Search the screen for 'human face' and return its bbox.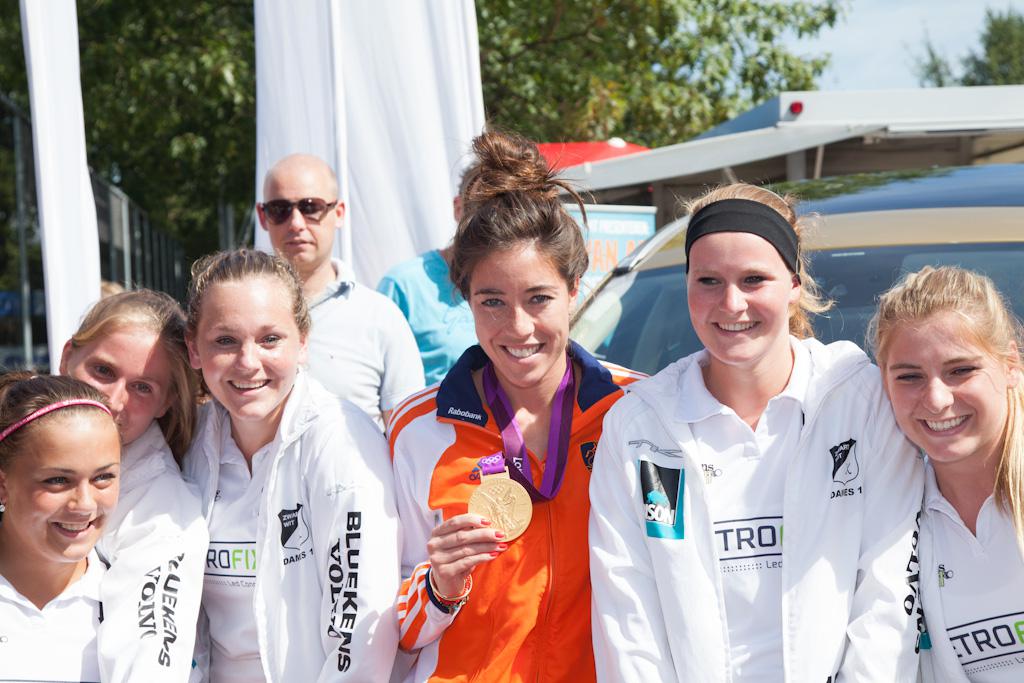
Found: box(67, 333, 172, 441).
